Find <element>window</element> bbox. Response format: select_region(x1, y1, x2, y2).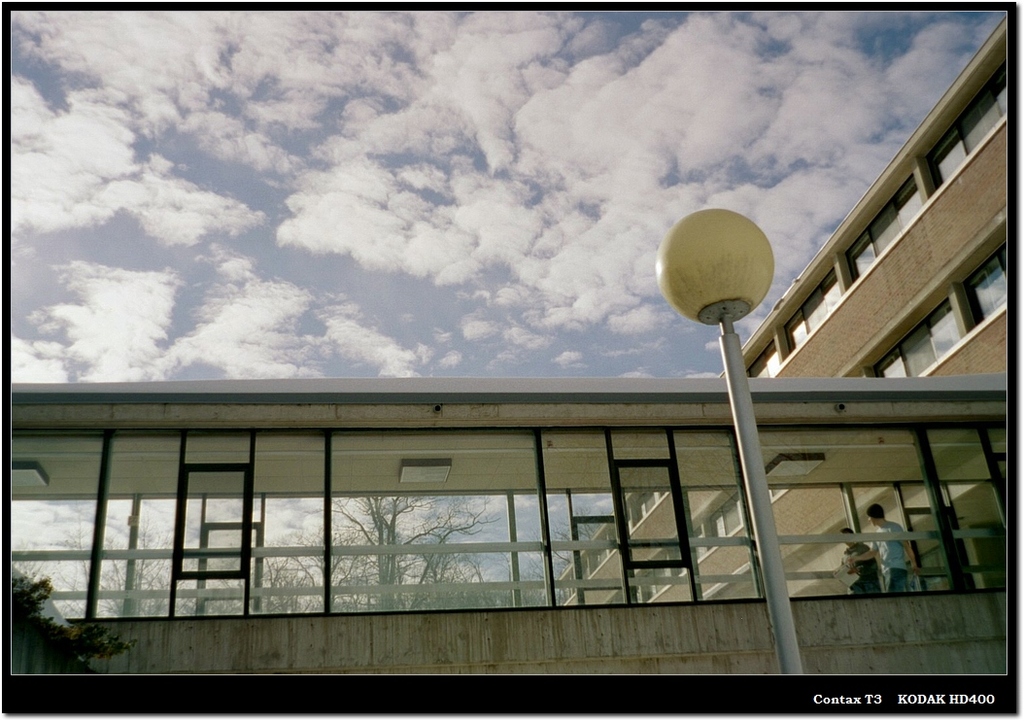
select_region(848, 174, 921, 286).
